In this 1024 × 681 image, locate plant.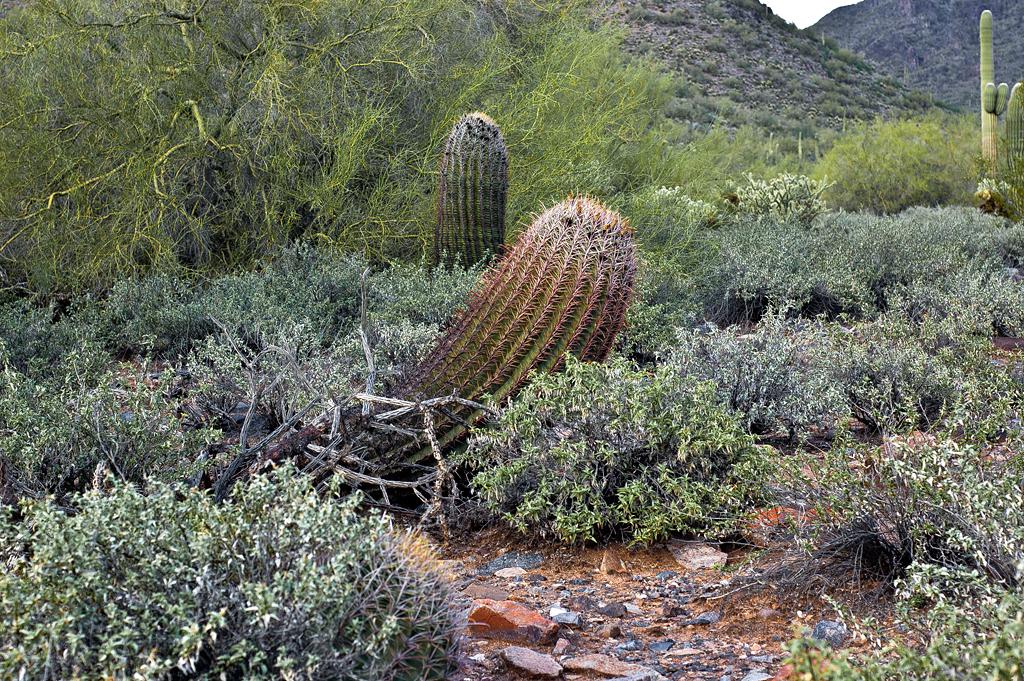
Bounding box: crop(974, 4, 1023, 206).
